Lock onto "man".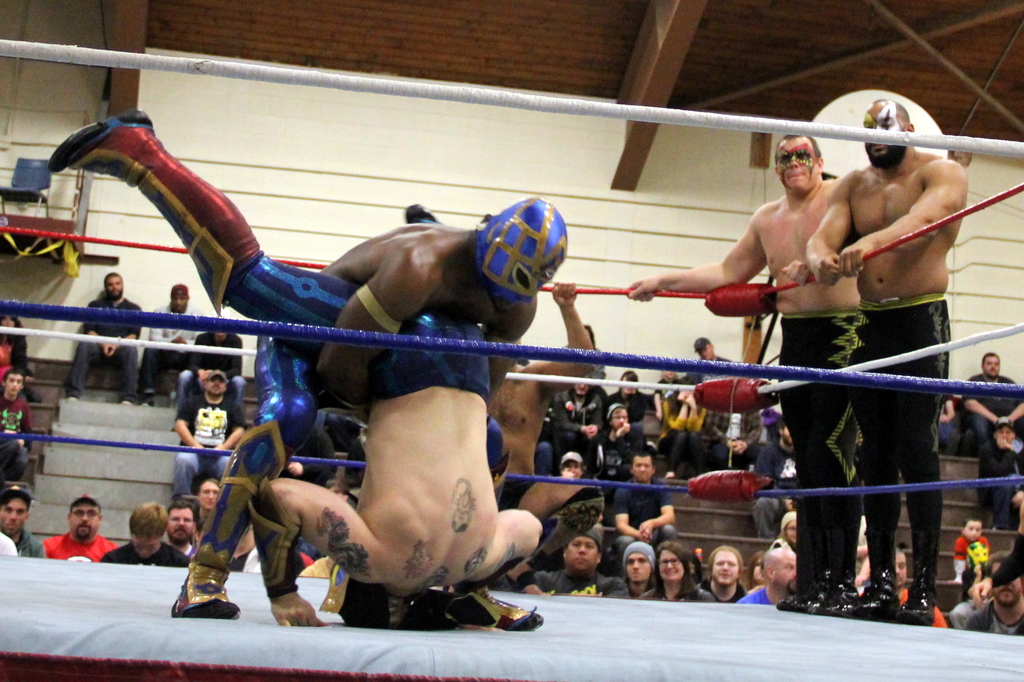
Locked: [980, 414, 1023, 524].
